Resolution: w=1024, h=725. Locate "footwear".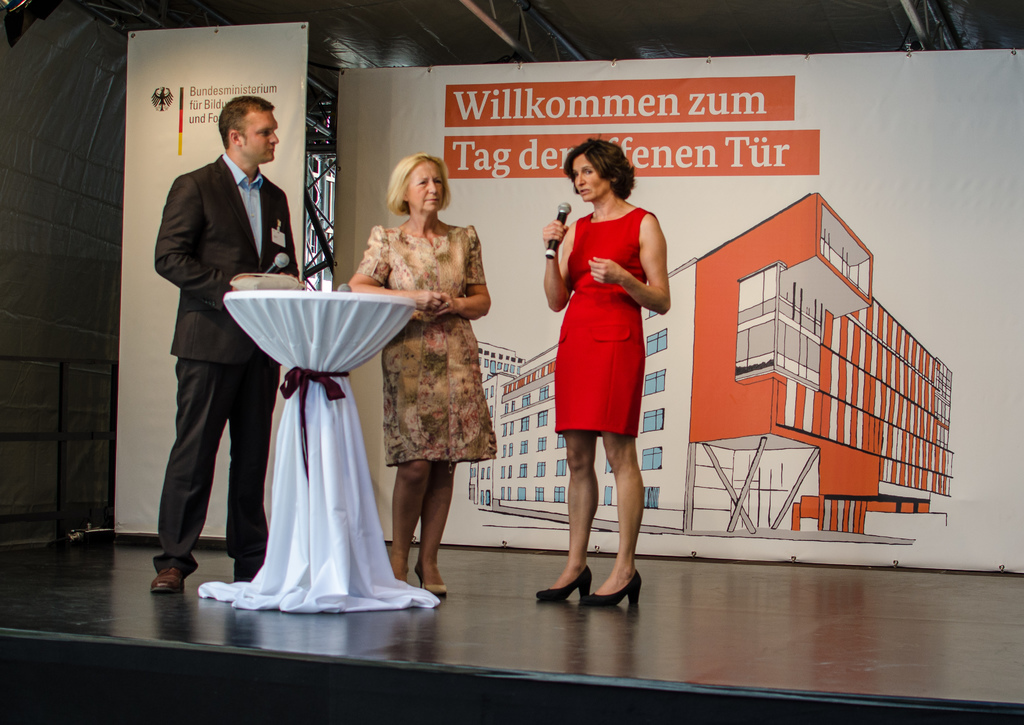
<box>151,560,192,598</box>.
